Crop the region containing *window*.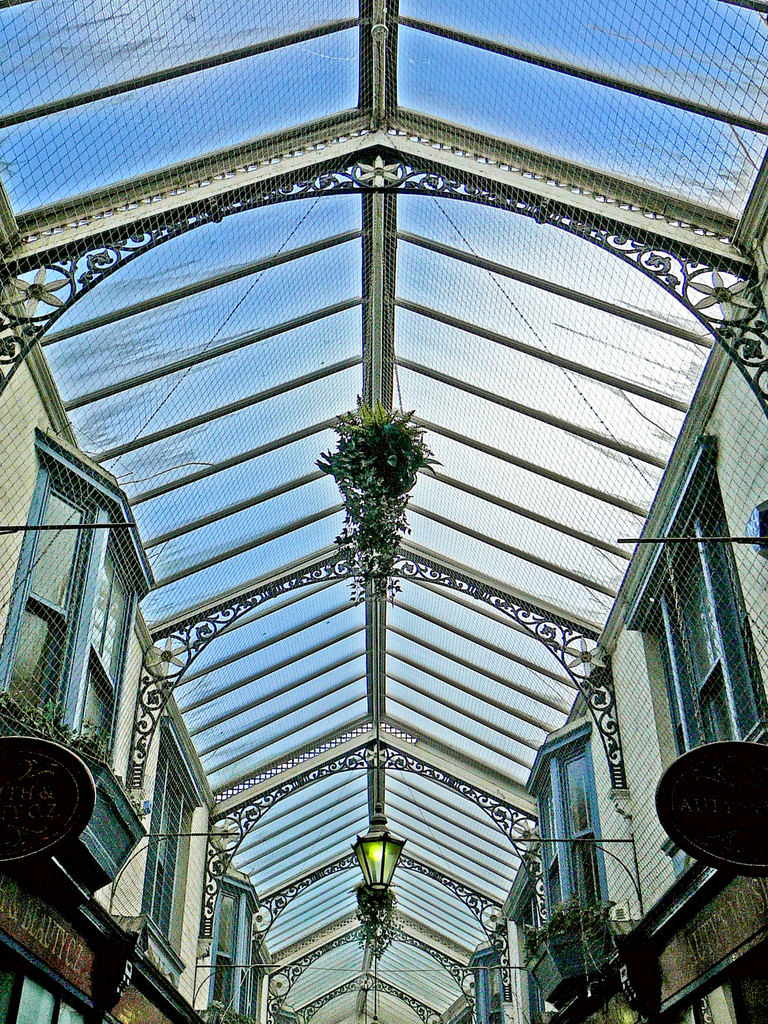
Crop region: {"left": 460, "top": 936, "right": 499, "bottom": 1023}.
